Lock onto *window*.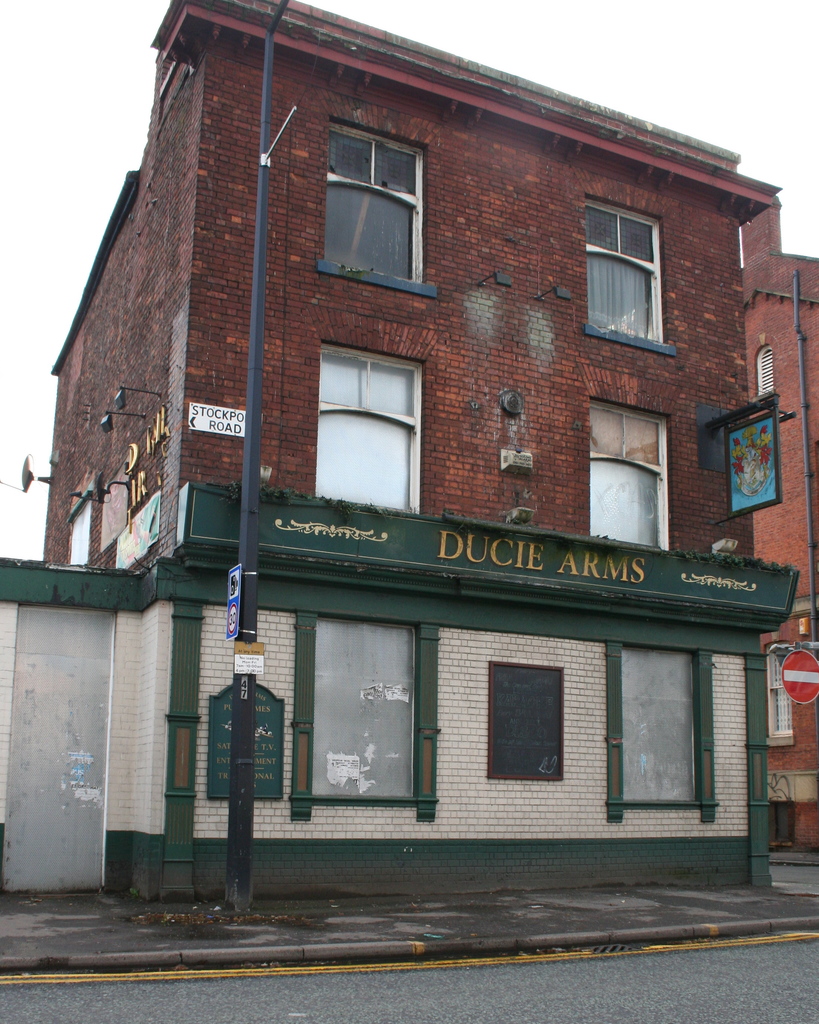
Locked: x1=755 y1=345 x2=772 y2=394.
